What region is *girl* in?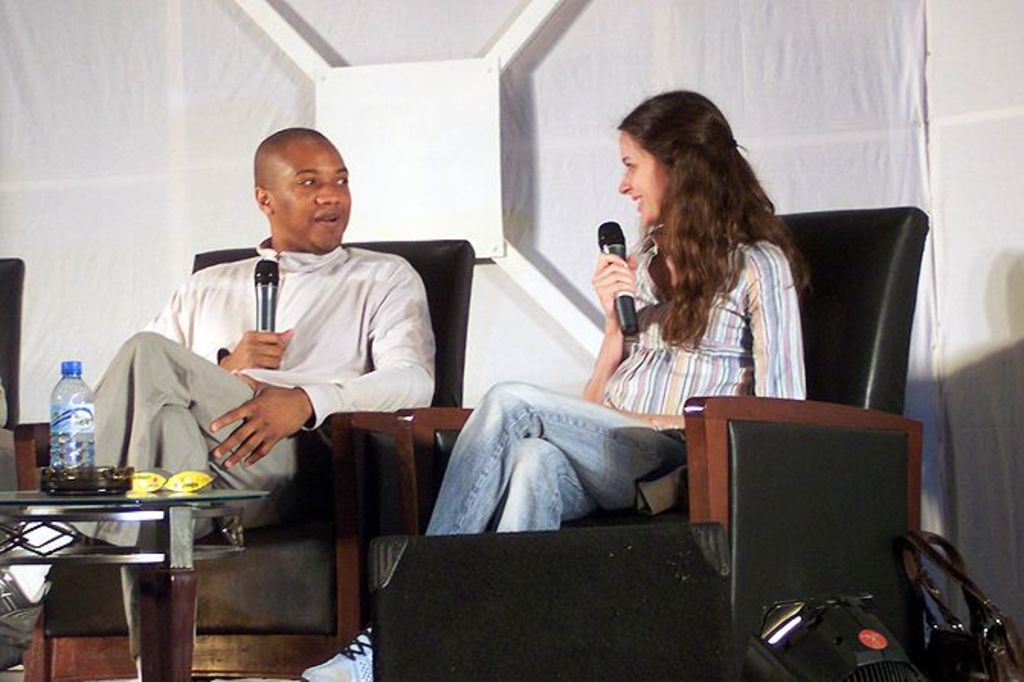
[x1=299, y1=88, x2=806, y2=680].
